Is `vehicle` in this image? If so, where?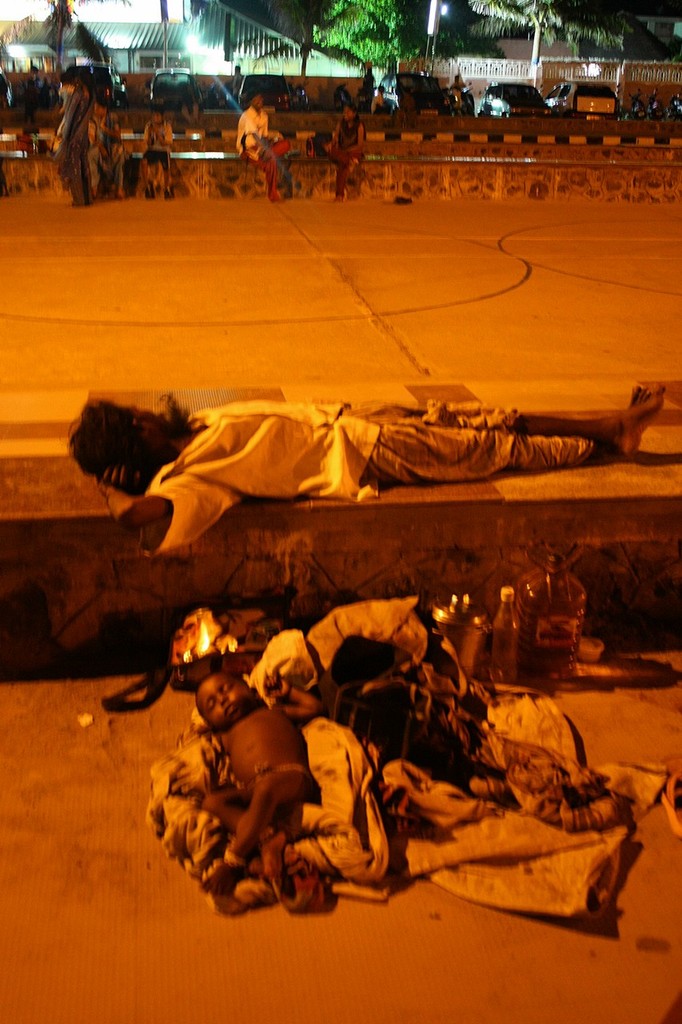
Yes, at 552:75:635:126.
